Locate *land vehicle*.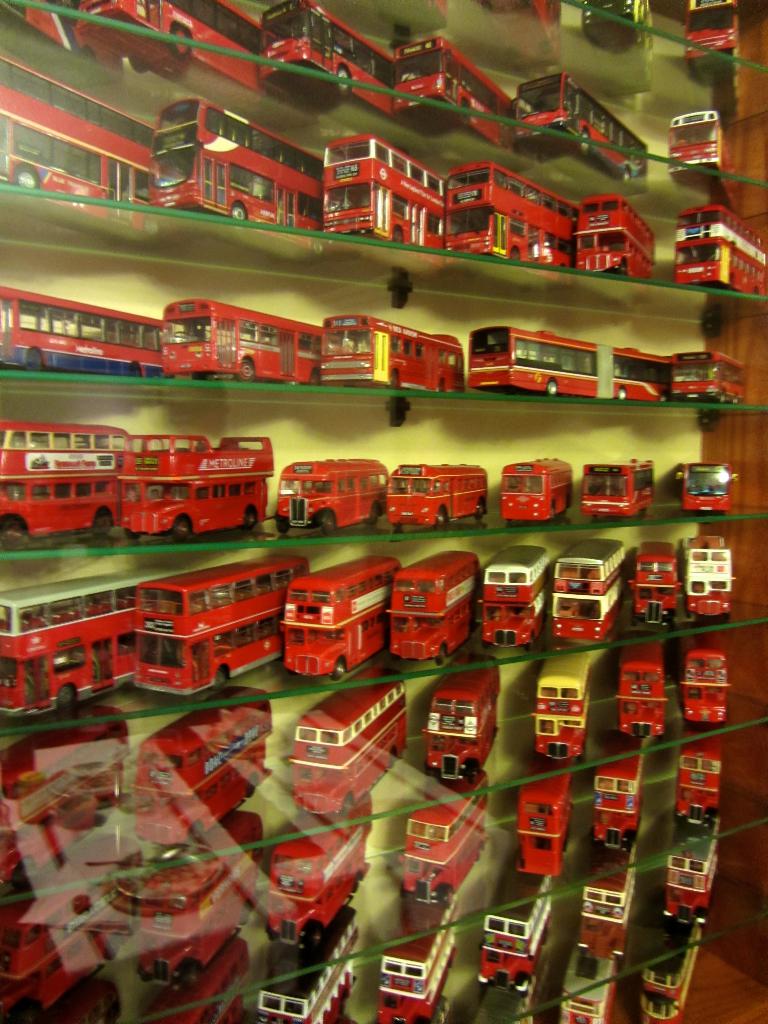
Bounding box: BBox(0, 292, 170, 375).
